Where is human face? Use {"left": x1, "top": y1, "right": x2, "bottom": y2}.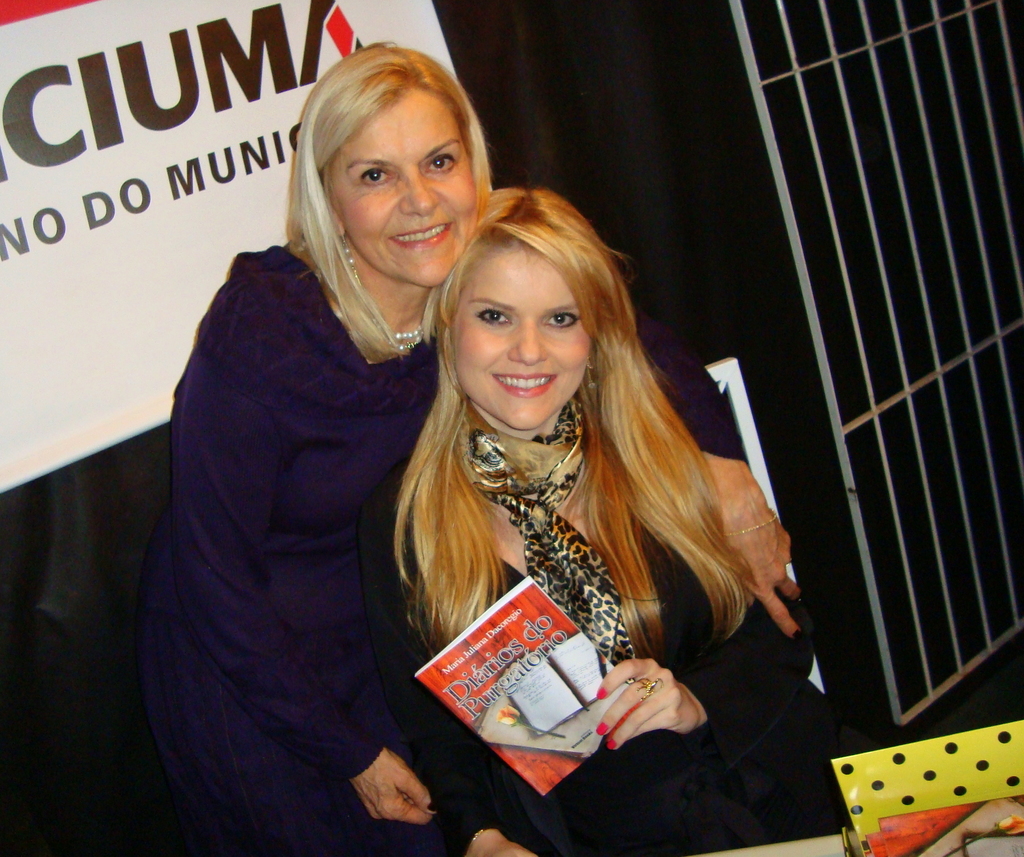
{"left": 450, "top": 248, "right": 590, "bottom": 433}.
